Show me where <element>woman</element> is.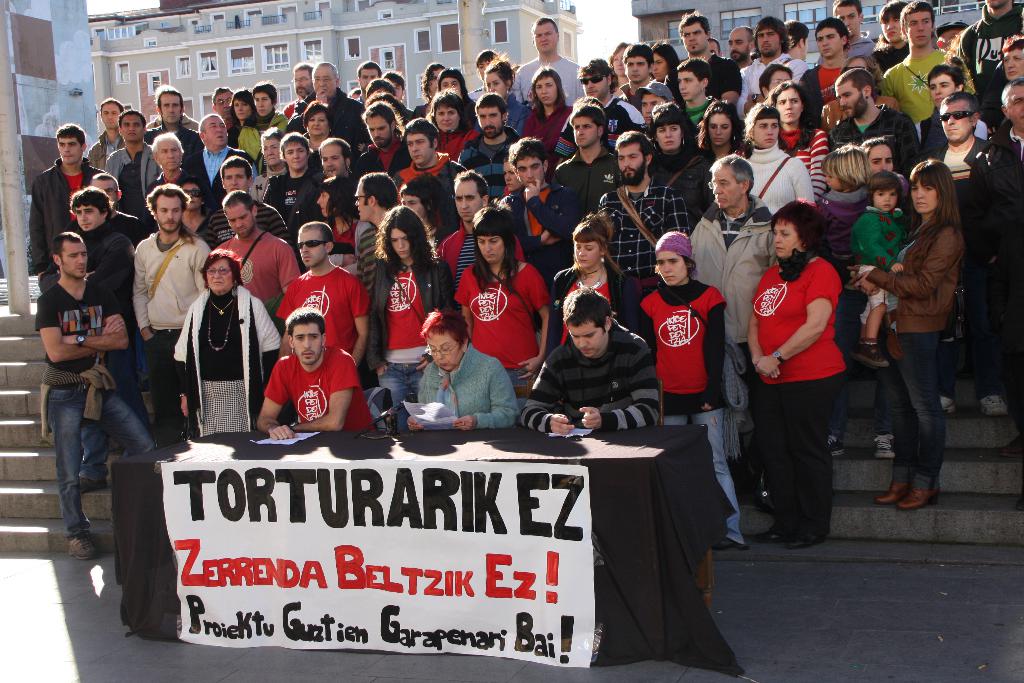
<element>woman</element> is at 747:201:842:546.
